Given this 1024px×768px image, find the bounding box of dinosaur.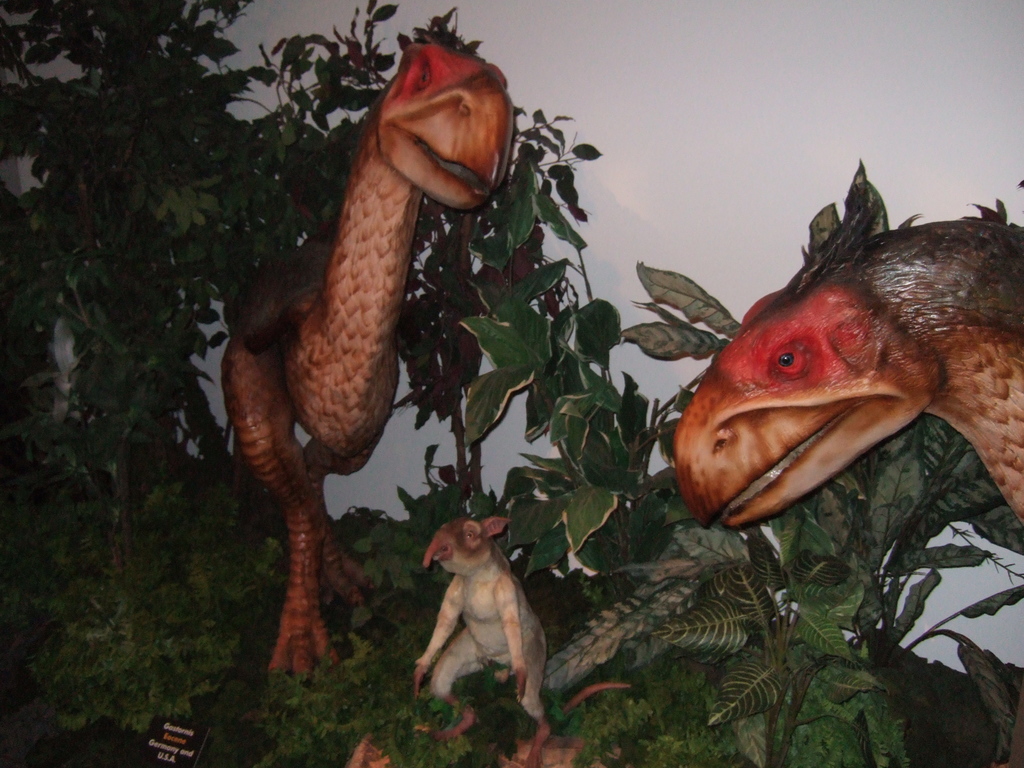
detection(213, 35, 514, 684).
